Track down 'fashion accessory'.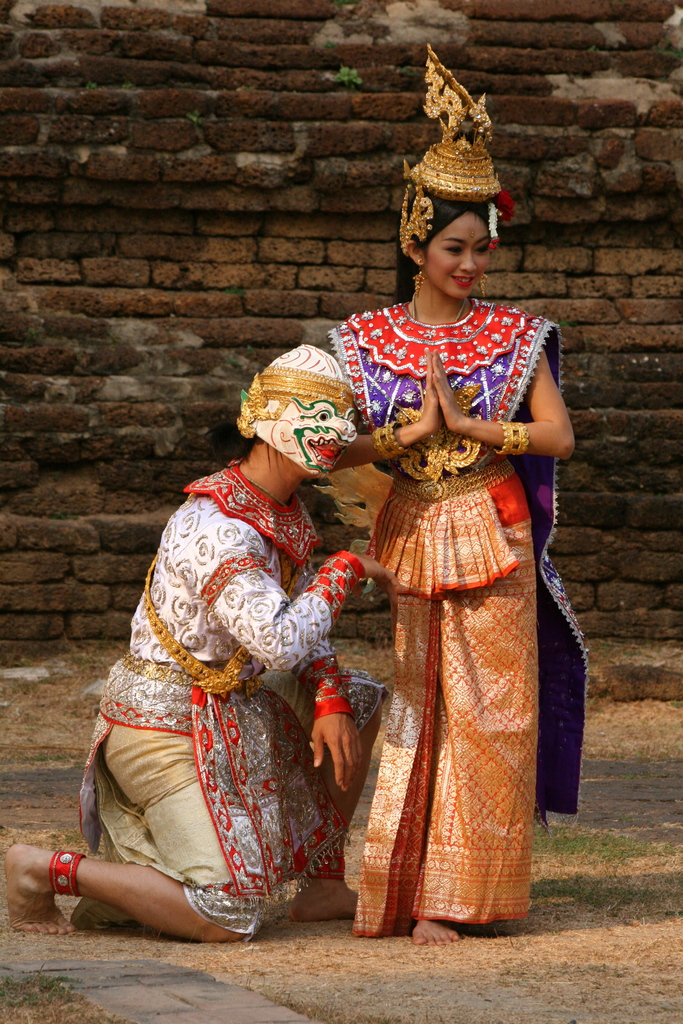
Tracked to bbox(399, 184, 436, 256).
